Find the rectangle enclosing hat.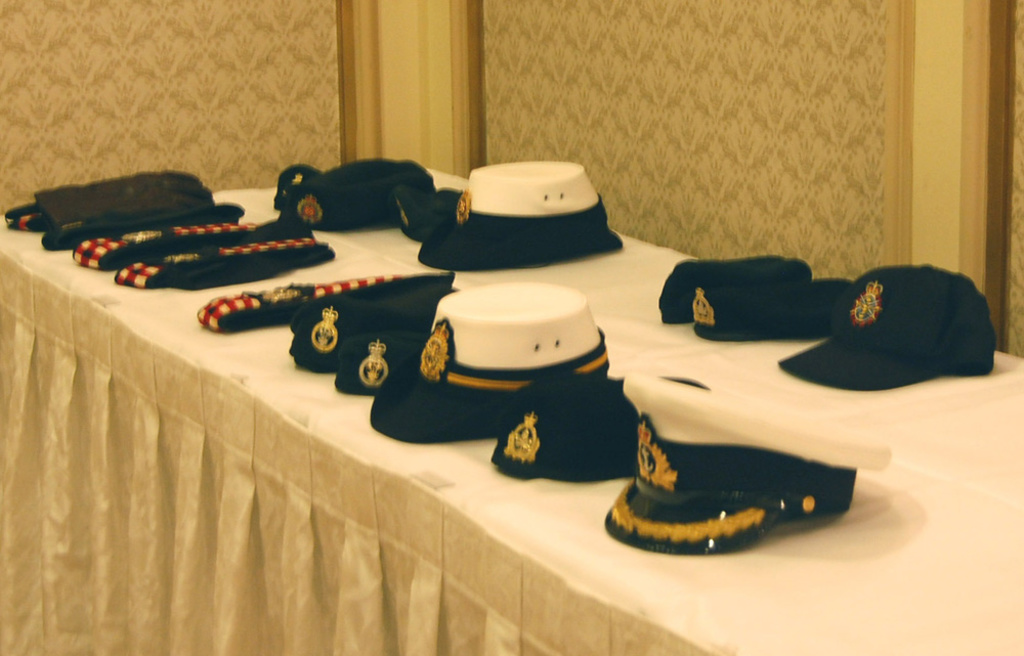
detection(601, 370, 891, 555).
